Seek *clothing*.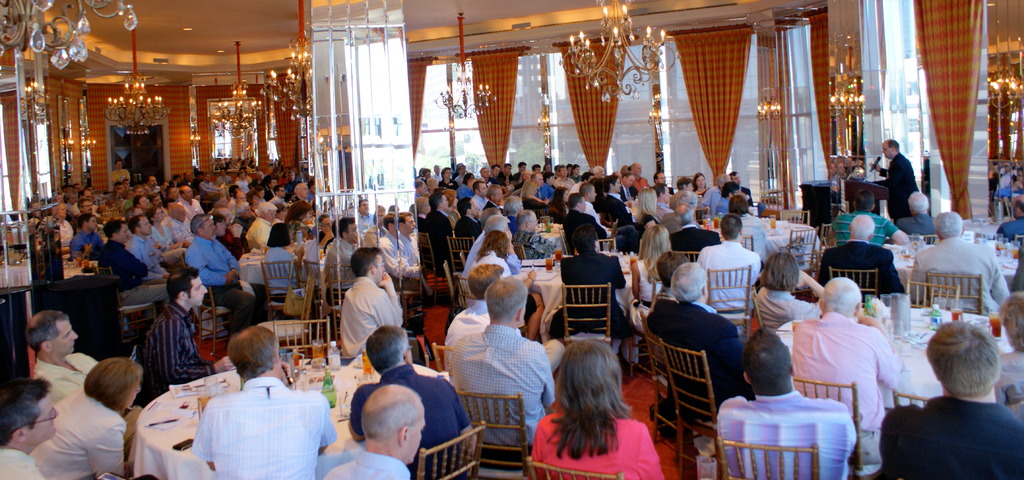
bbox(604, 192, 628, 226).
